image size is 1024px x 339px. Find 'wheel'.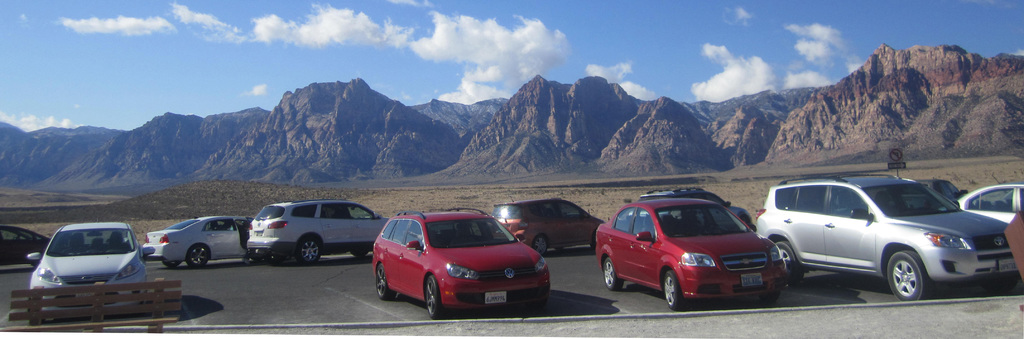
Rect(164, 260, 181, 268).
